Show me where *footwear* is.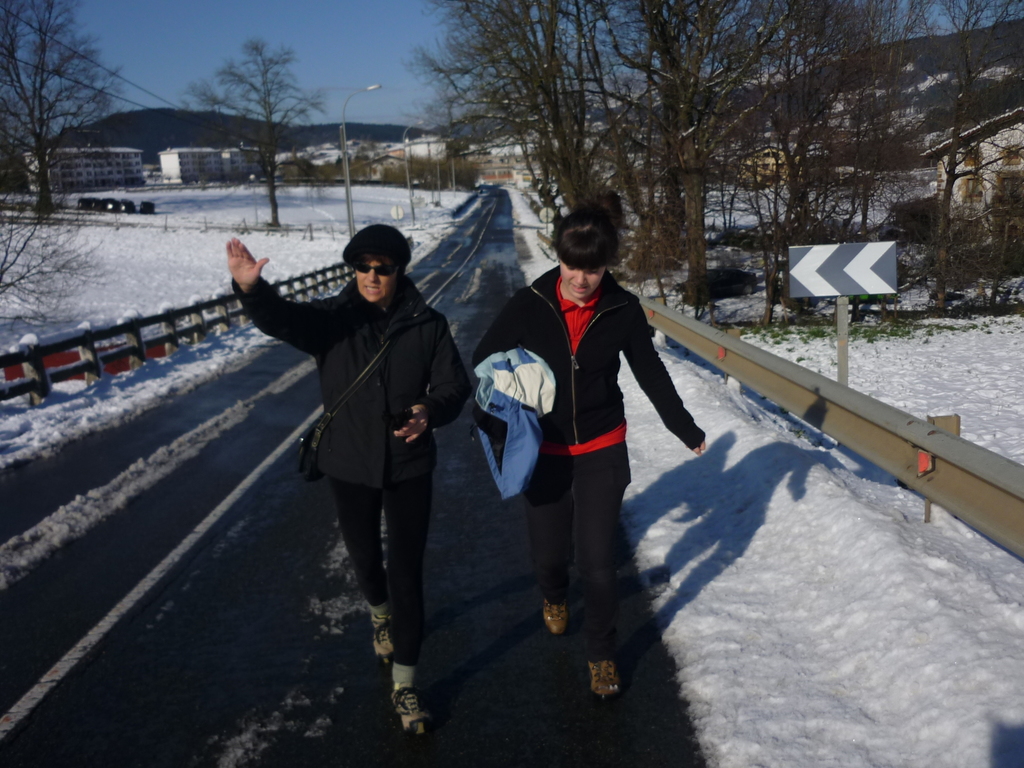
*footwear* is at <region>539, 590, 572, 638</region>.
